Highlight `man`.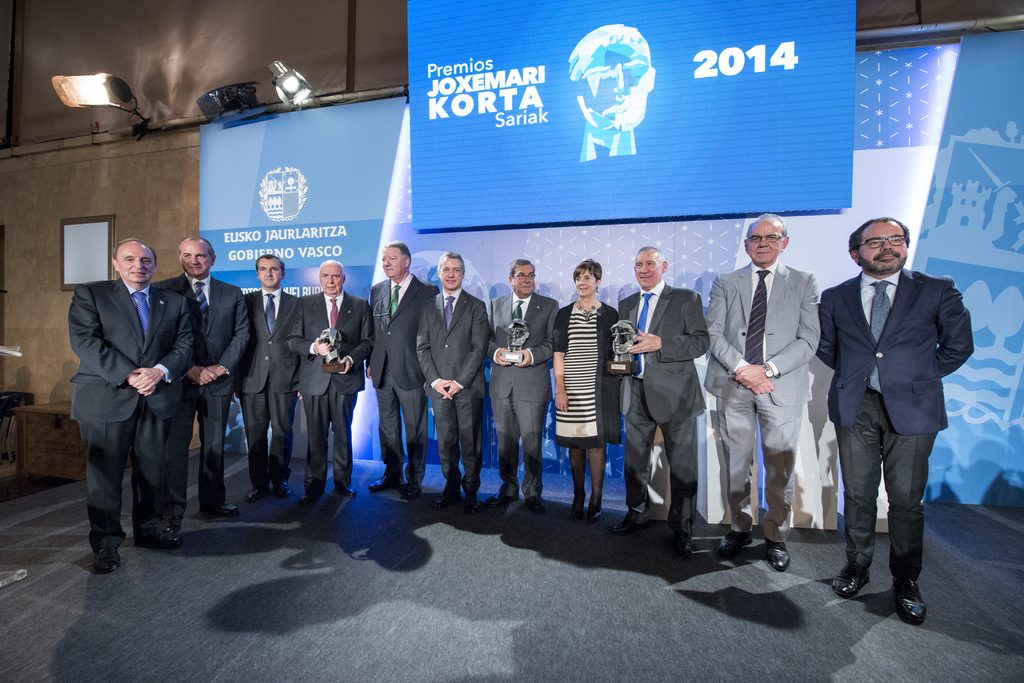
Highlighted region: (815, 201, 970, 623).
